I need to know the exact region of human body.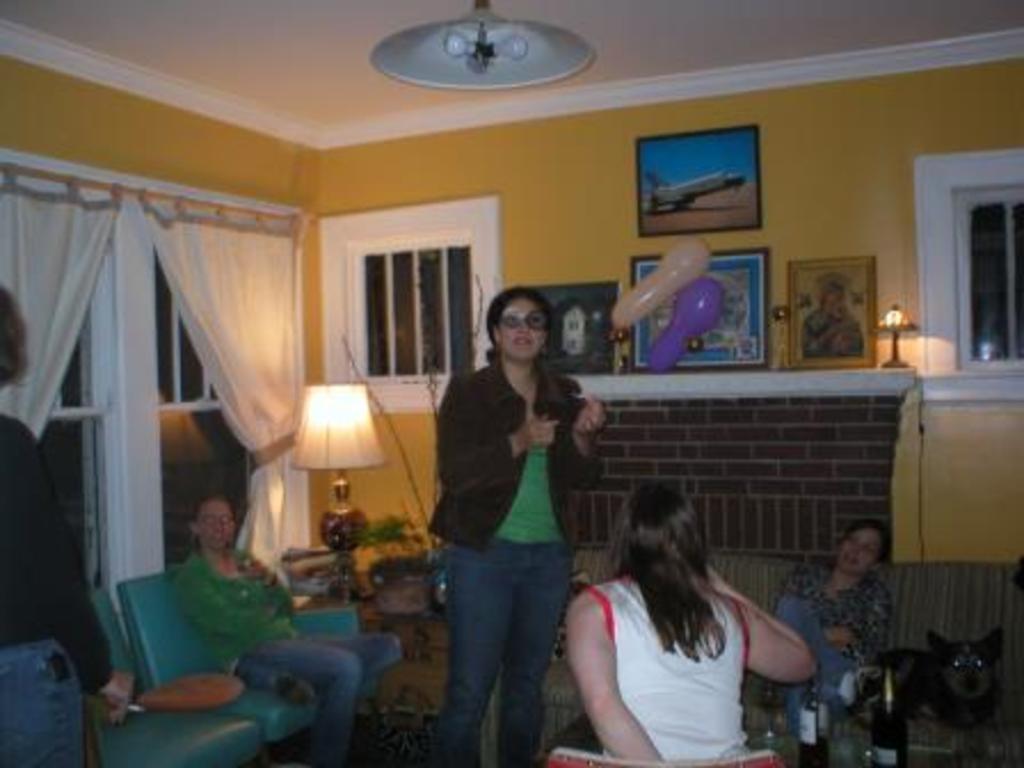
Region: <box>418,281,610,763</box>.
